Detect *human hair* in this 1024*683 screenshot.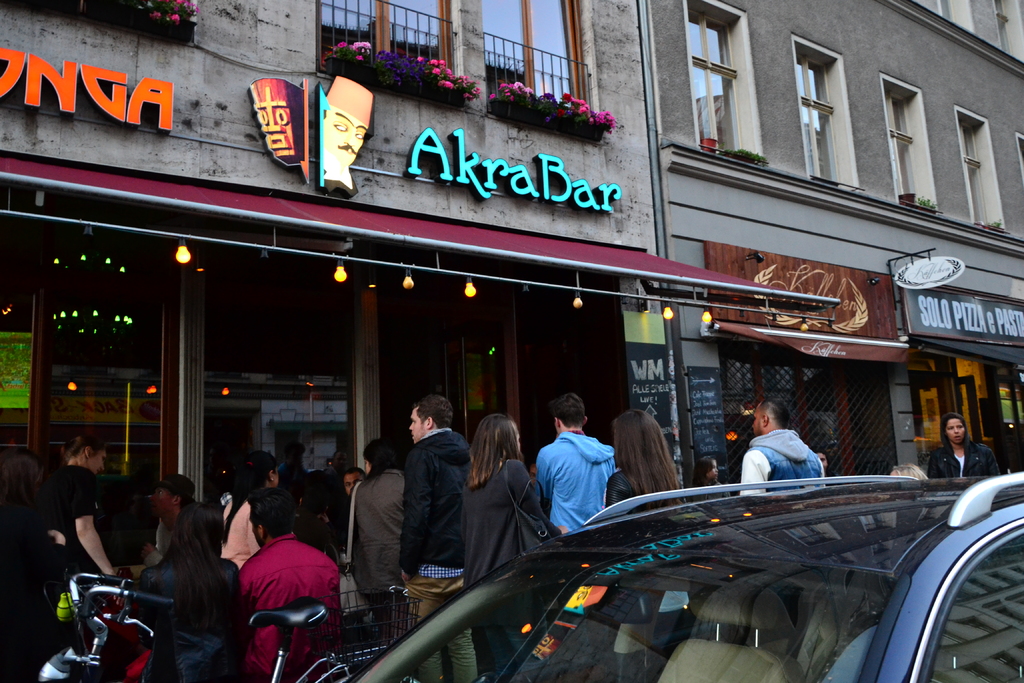
Detection: {"x1": 615, "y1": 409, "x2": 680, "y2": 500}.
